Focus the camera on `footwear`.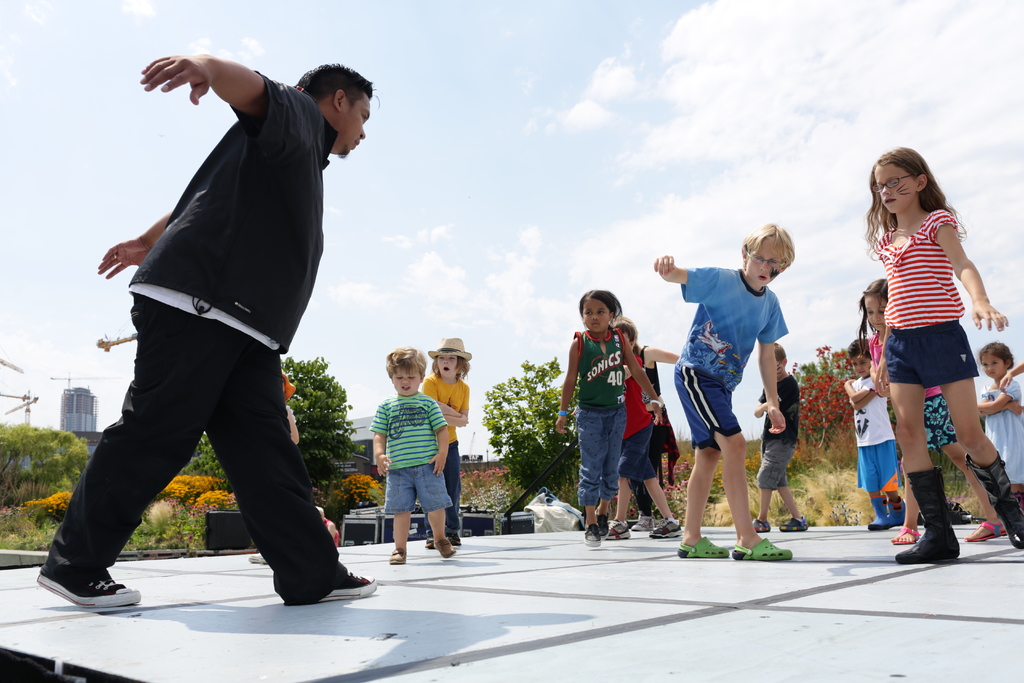
Focus region: x1=777, y1=516, x2=806, y2=528.
